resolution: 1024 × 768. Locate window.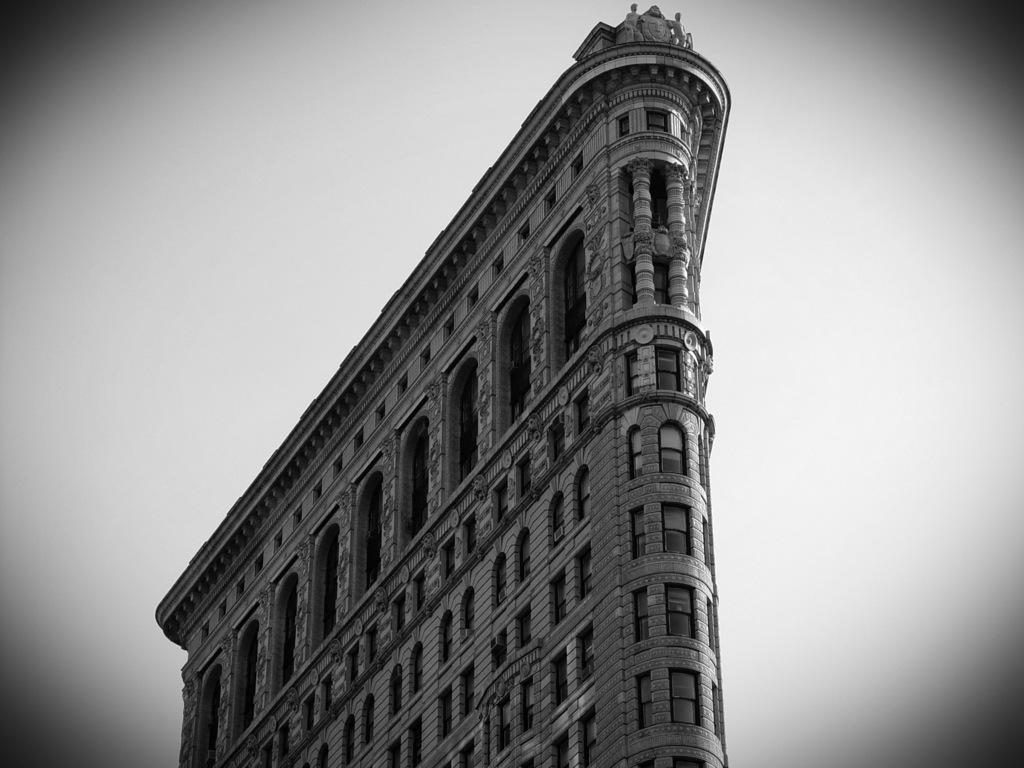
(440, 351, 480, 506).
